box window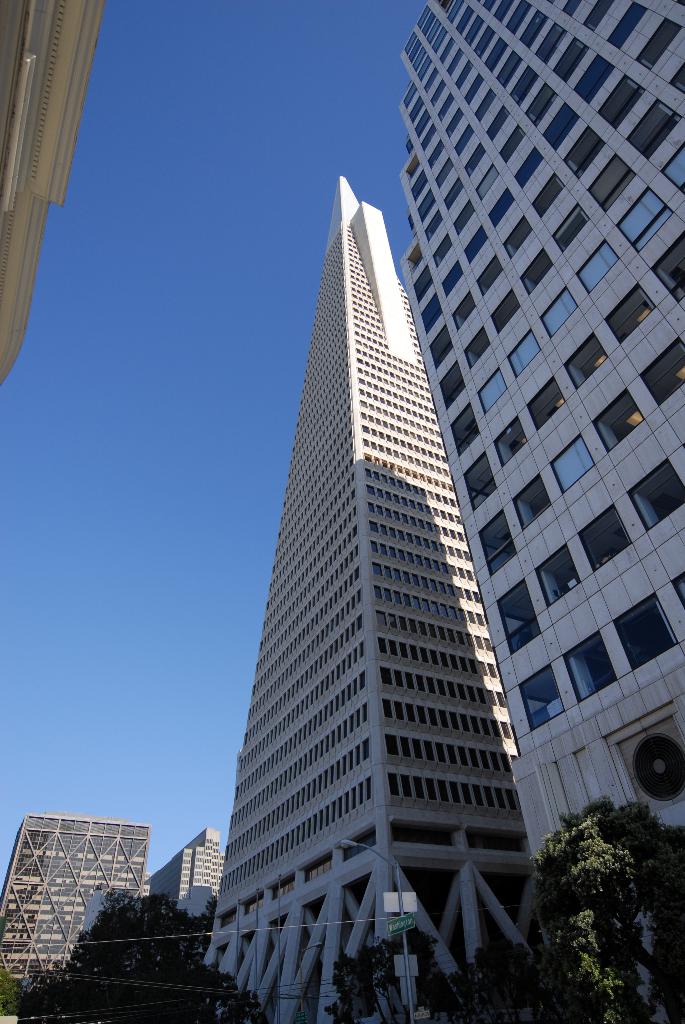
(448, 12, 482, 47)
